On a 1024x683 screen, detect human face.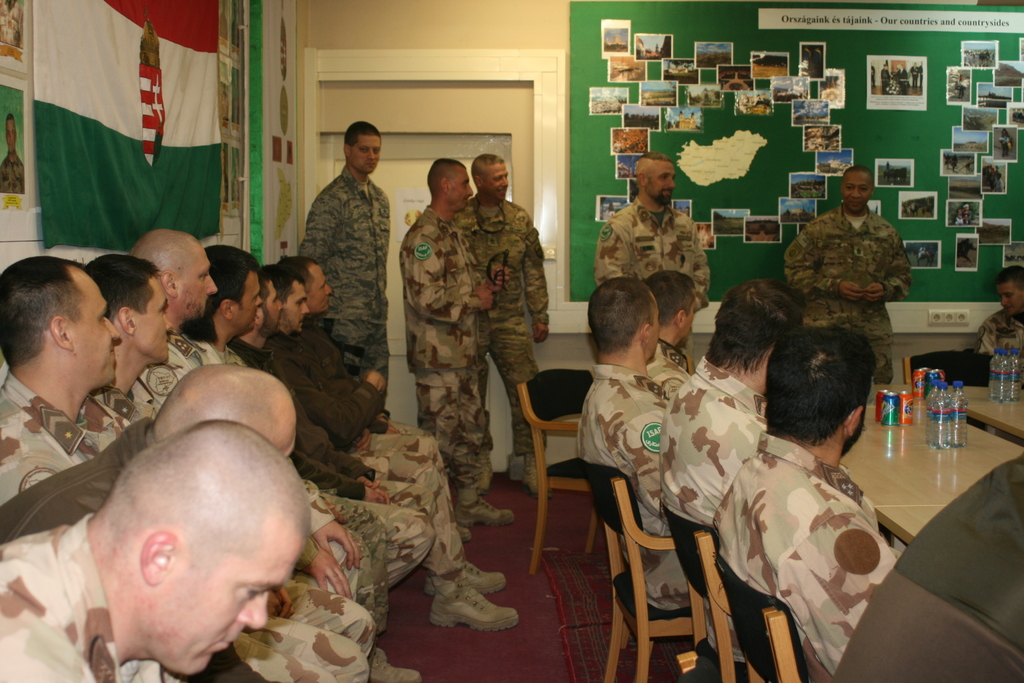
[233,267,262,330].
